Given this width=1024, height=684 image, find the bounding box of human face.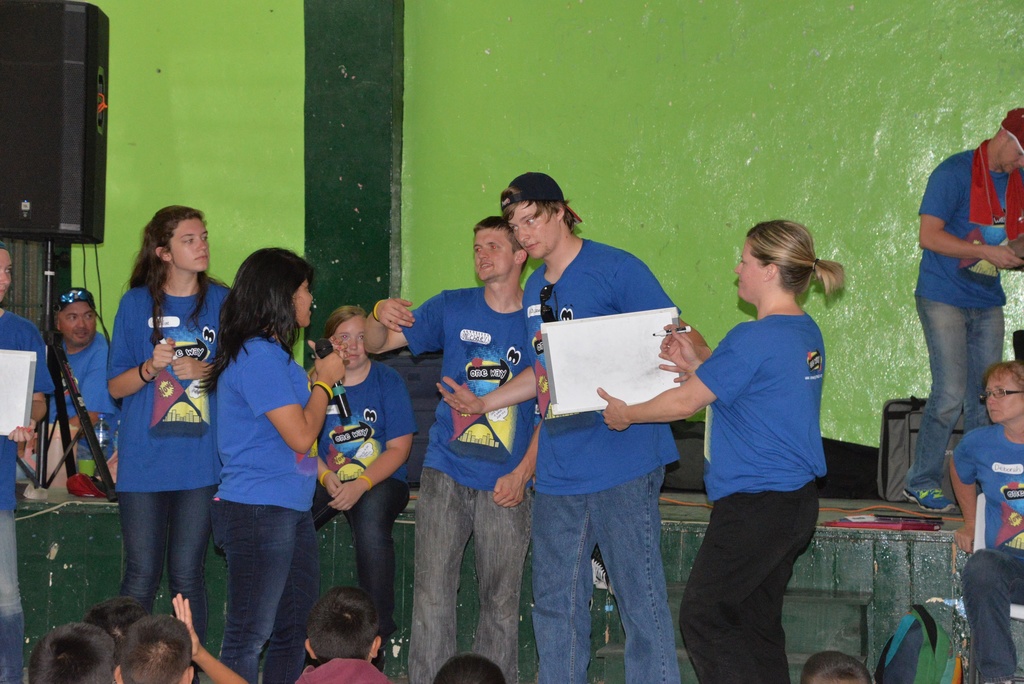
[1001, 138, 1023, 173].
